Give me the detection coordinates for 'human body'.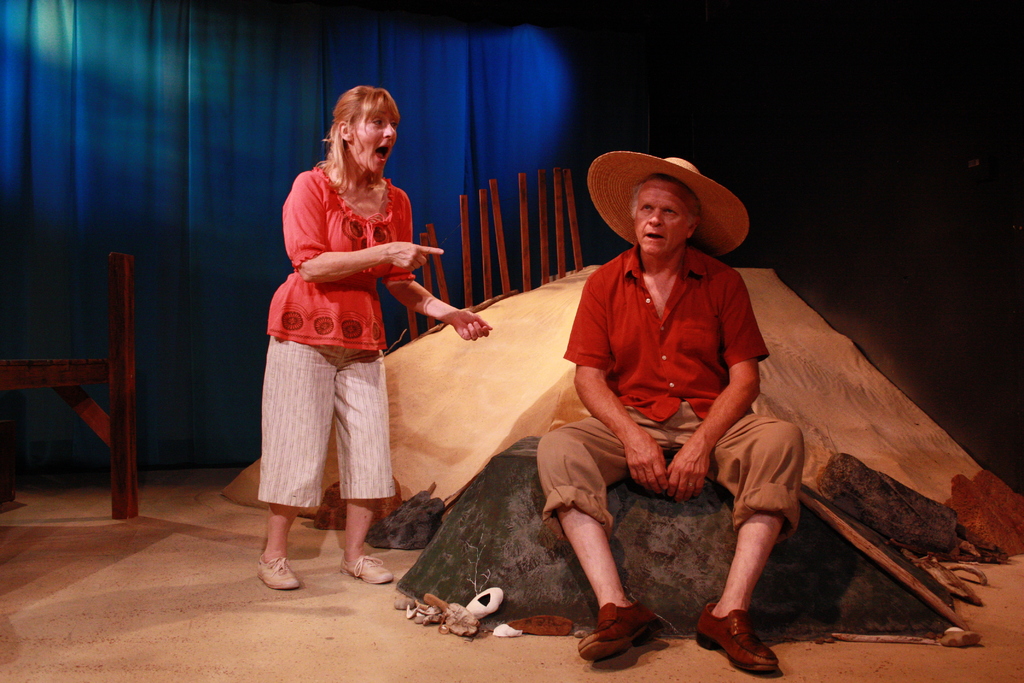
<region>531, 241, 801, 677</region>.
